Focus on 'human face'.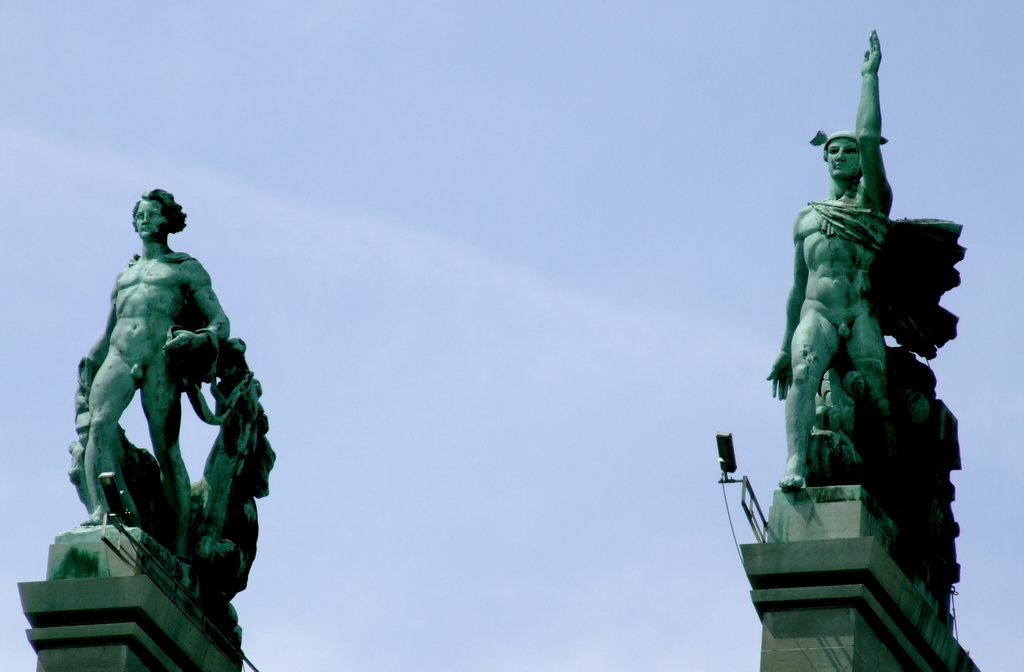
Focused at region(130, 193, 170, 238).
